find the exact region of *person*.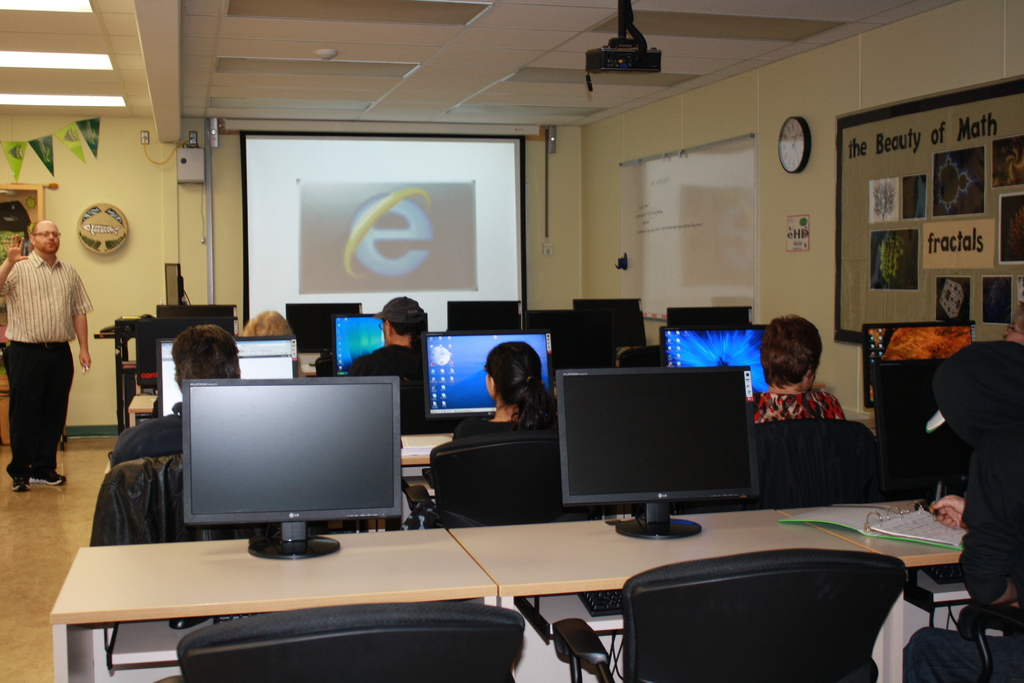
Exact region: select_region(902, 342, 1023, 682).
